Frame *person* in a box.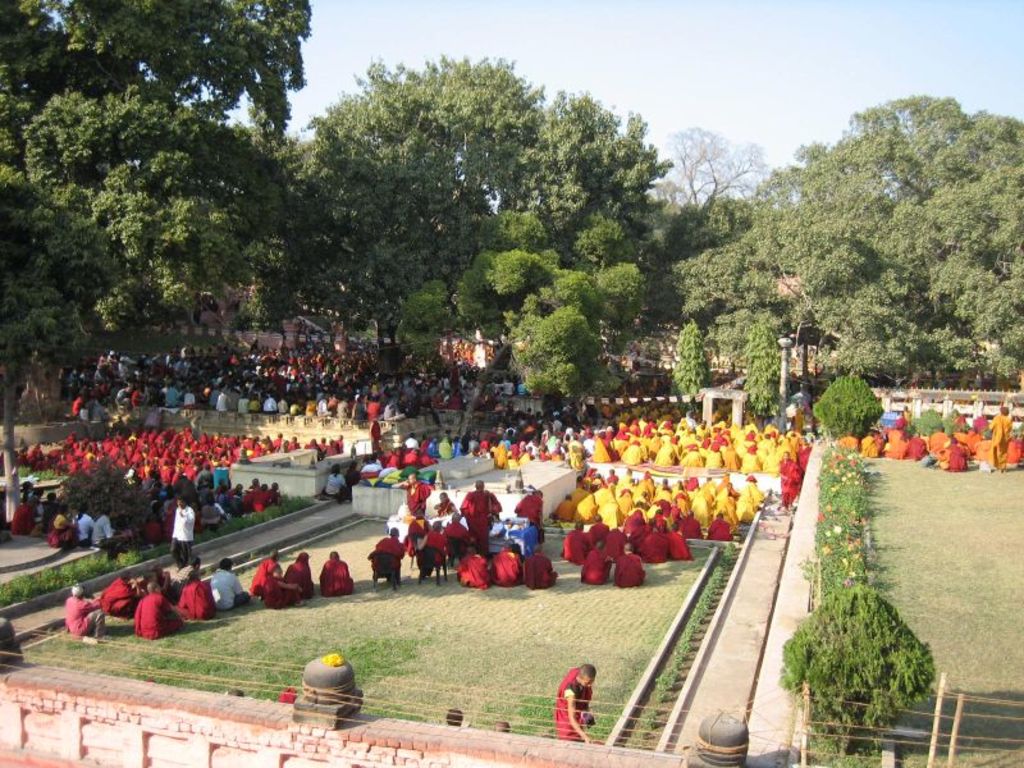
(left=179, top=458, right=193, bottom=477).
